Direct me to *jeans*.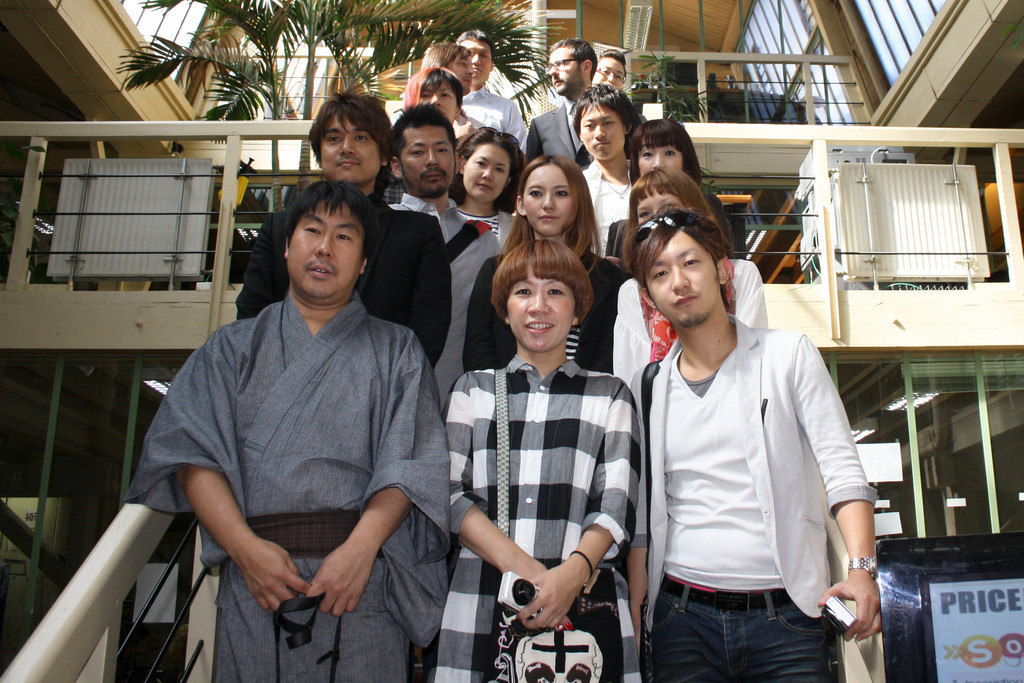
Direction: BBox(641, 580, 844, 682).
